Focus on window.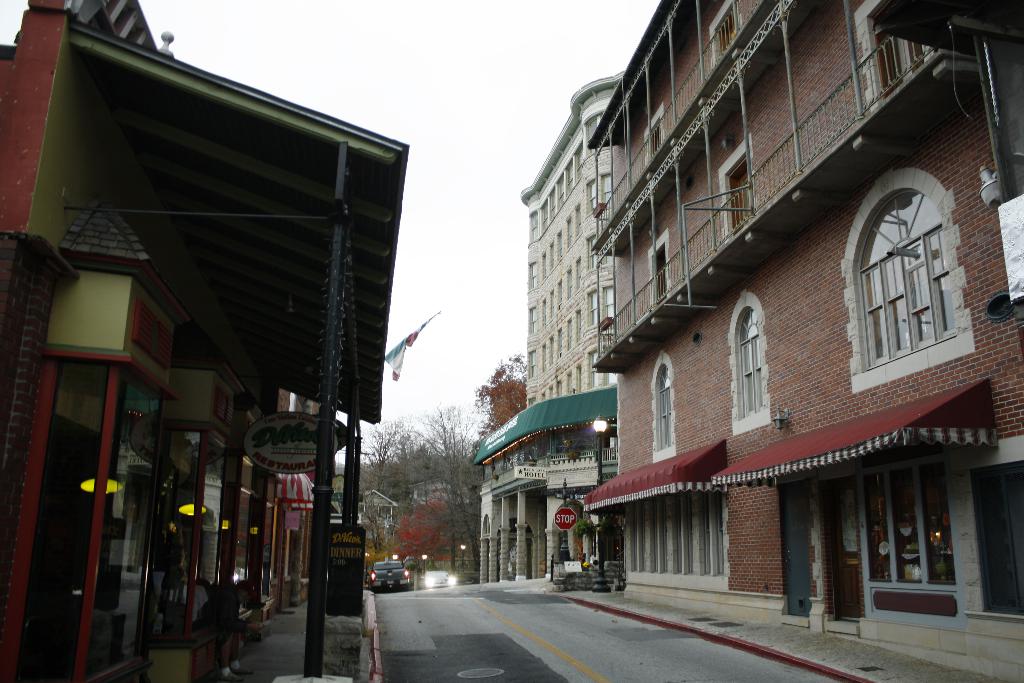
Focused at crop(564, 270, 572, 297).
